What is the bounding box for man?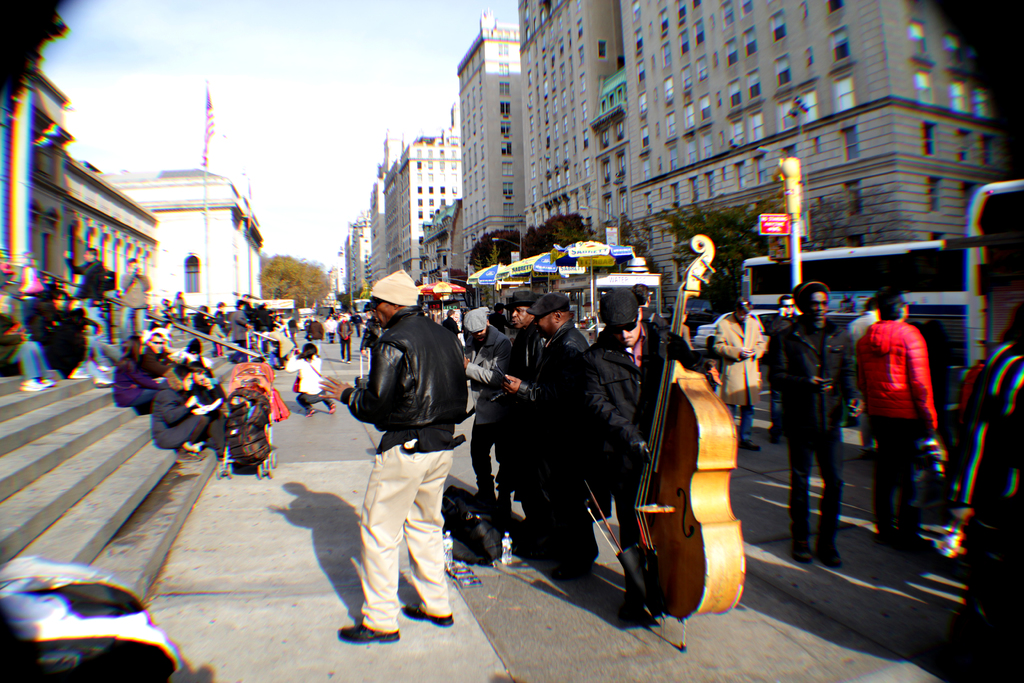
333:268:478:652.
